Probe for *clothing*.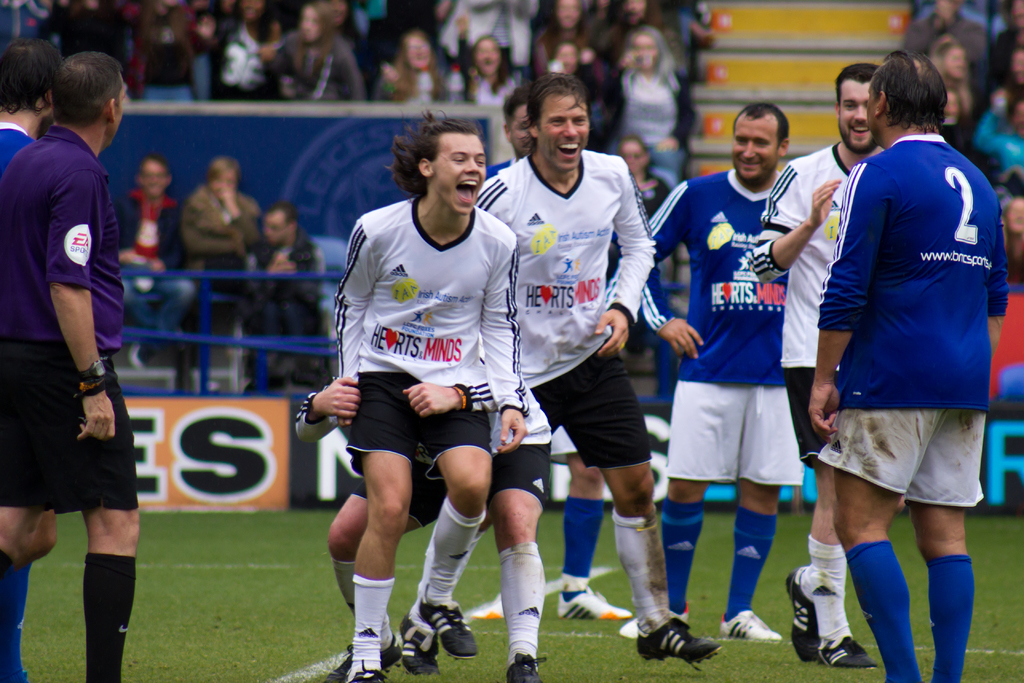
Probe result: rect(137, 7, 209, 104).
